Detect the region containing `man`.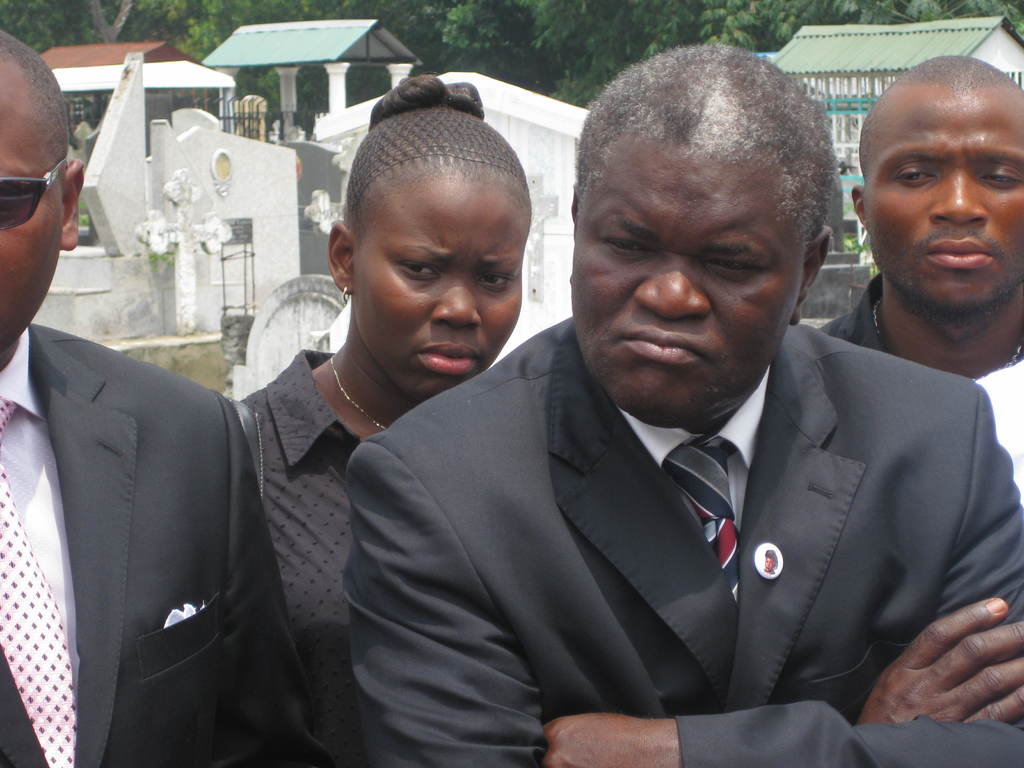
Rect(351, 36, 1023, 767).
